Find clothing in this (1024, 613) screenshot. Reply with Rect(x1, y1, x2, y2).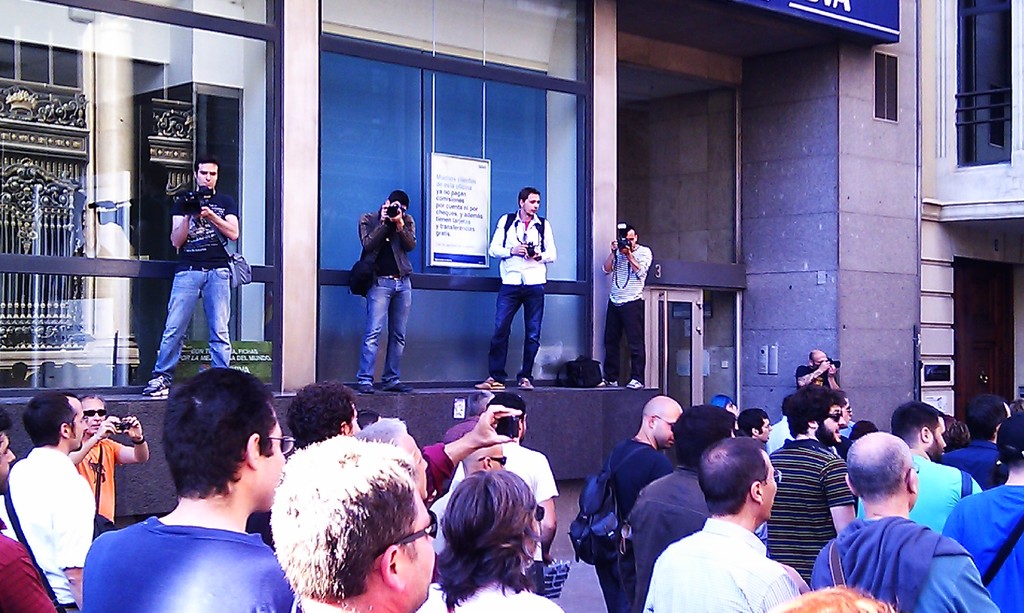
Rect(0, 441, 99, 612).
